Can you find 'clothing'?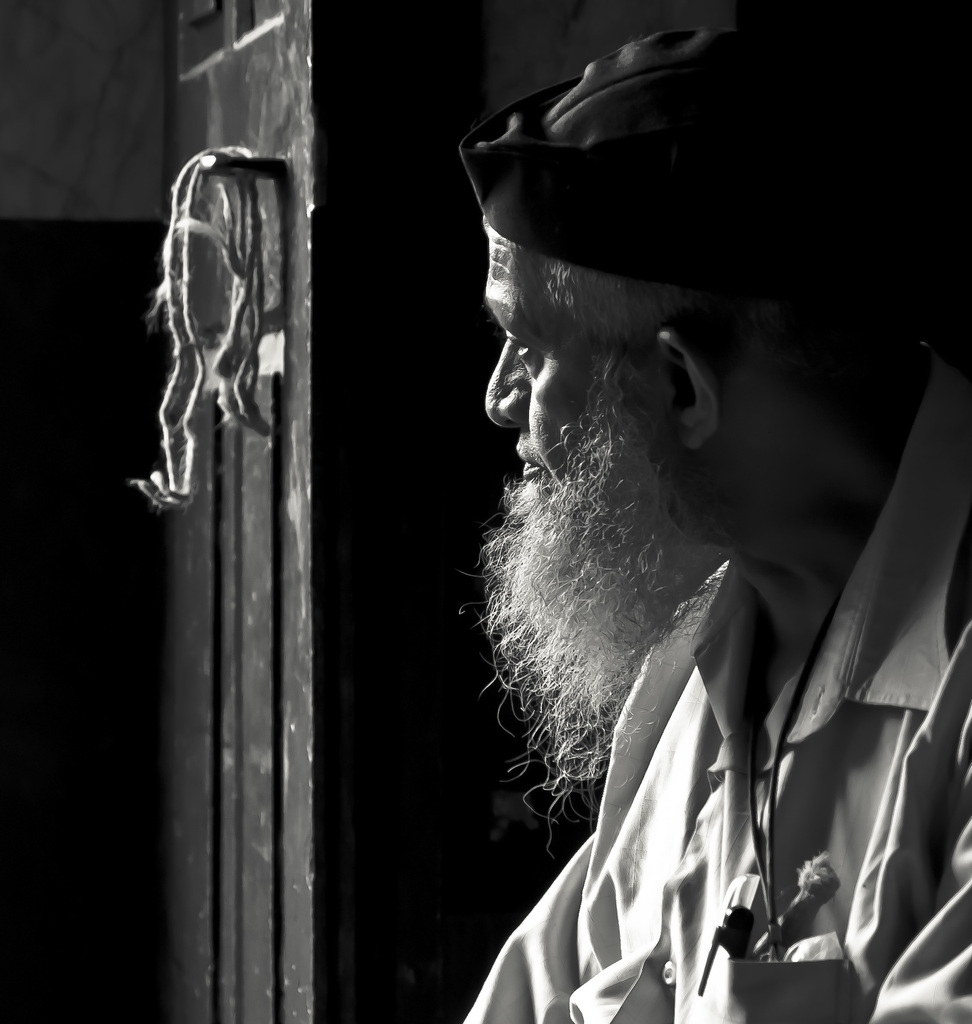
Yes, bounding box: [x1=349, y1=112, x2=969, y2=1023].
